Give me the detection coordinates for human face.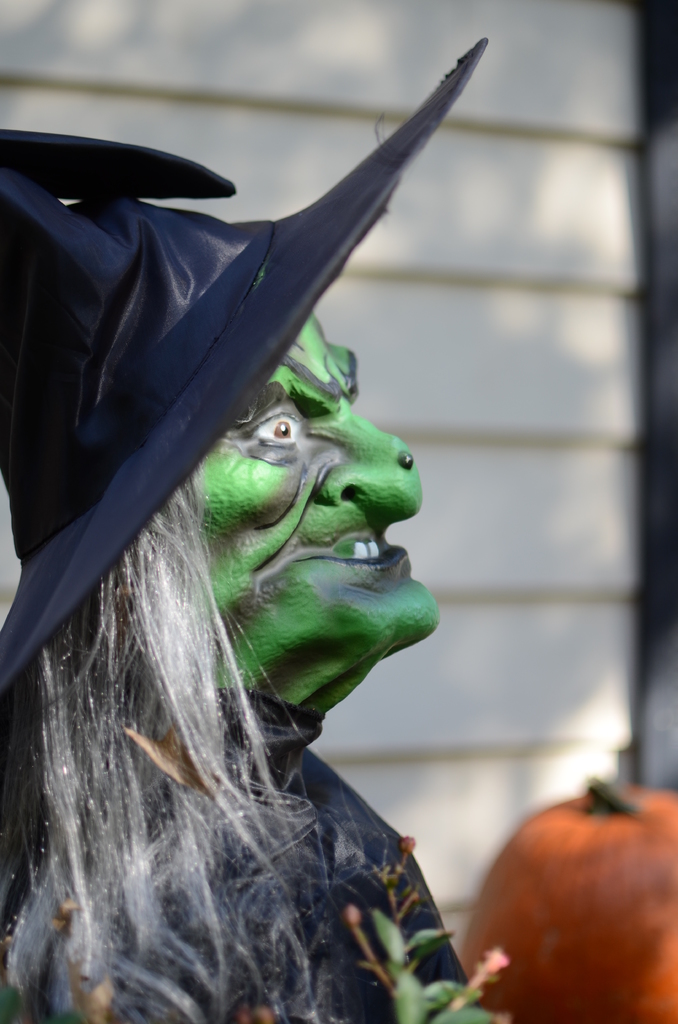
194/305/439/648.
